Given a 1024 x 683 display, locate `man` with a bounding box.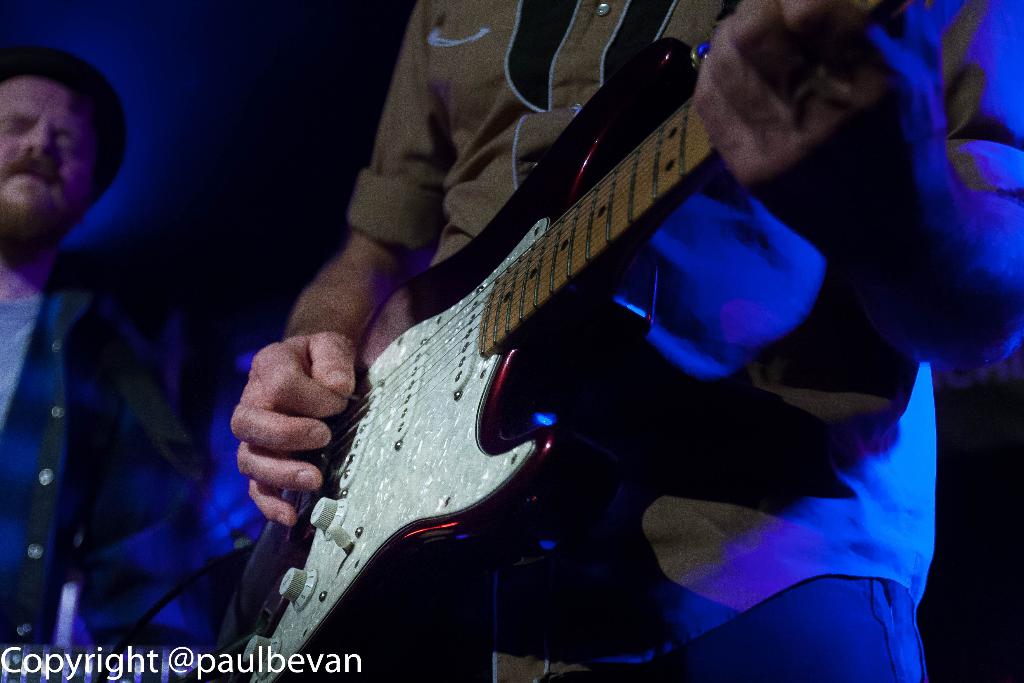
Located: {"x1": 227, "y1": 0, "x2": 1023, "y2": 682}.
